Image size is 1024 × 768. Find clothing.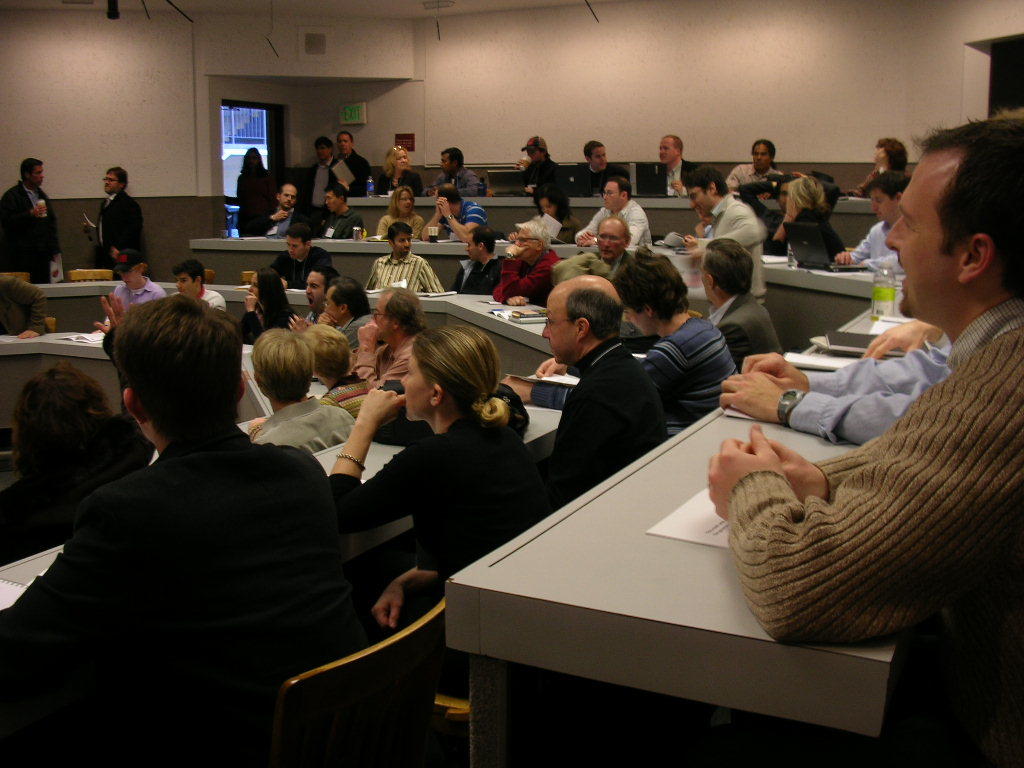
left=432, top=163, right=486, bottom=195.
